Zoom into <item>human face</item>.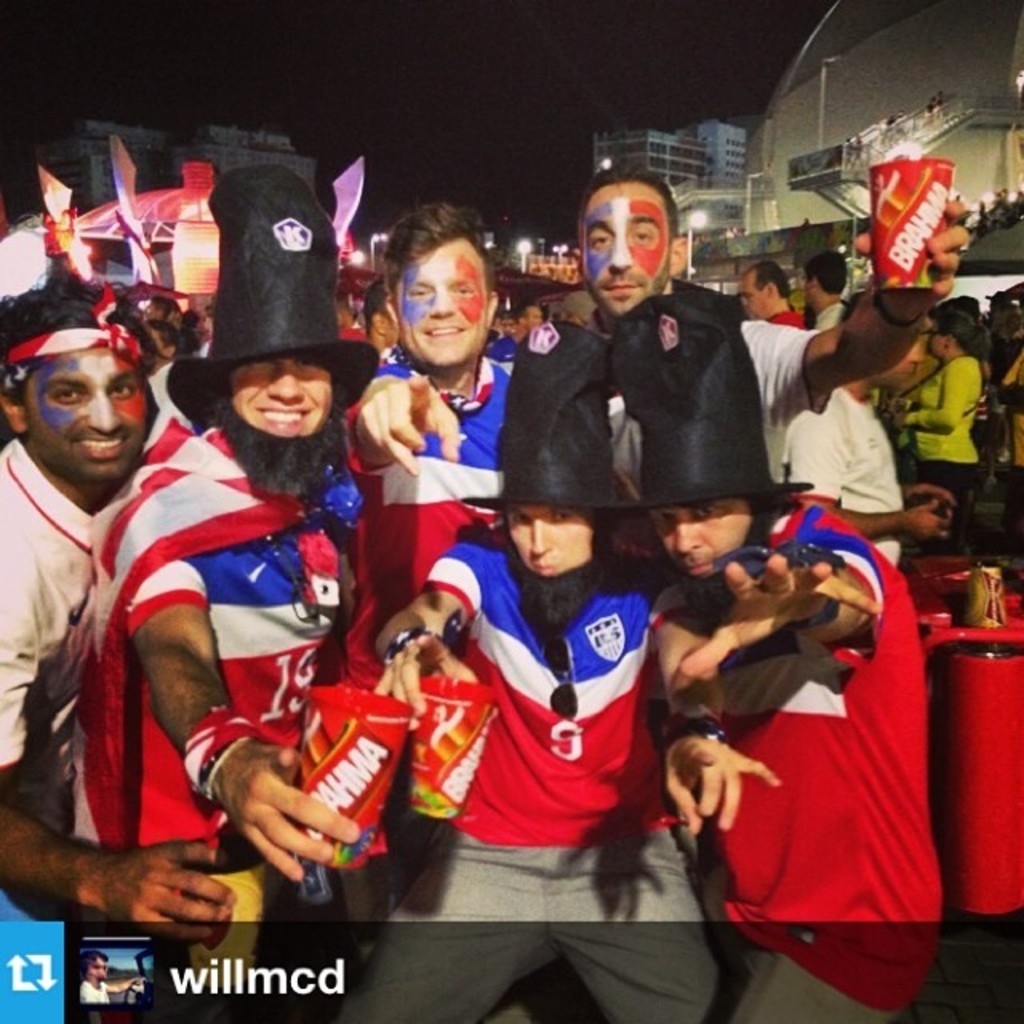
Zoom target: locate(586, 179, 675, 317).
